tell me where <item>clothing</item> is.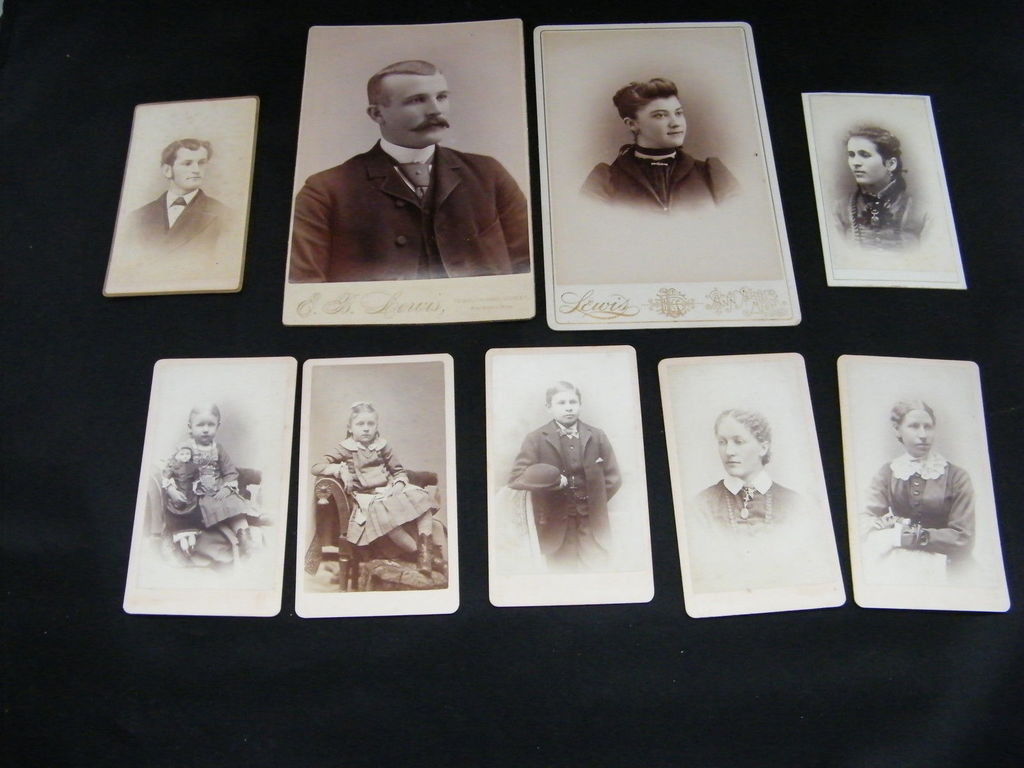
<item>clothing</item> is at box(163, 458, 202, 539).
